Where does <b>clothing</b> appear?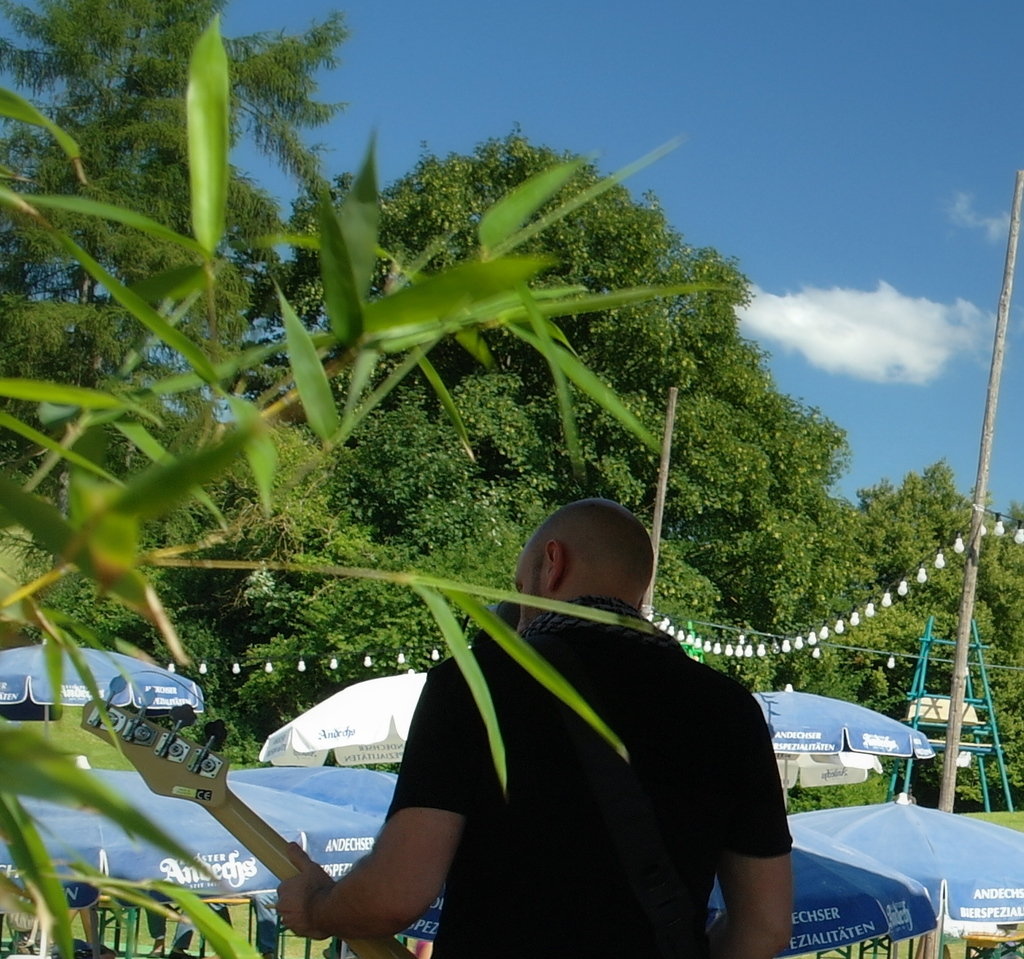
Appears at rect(390, 598, 795, 958).
